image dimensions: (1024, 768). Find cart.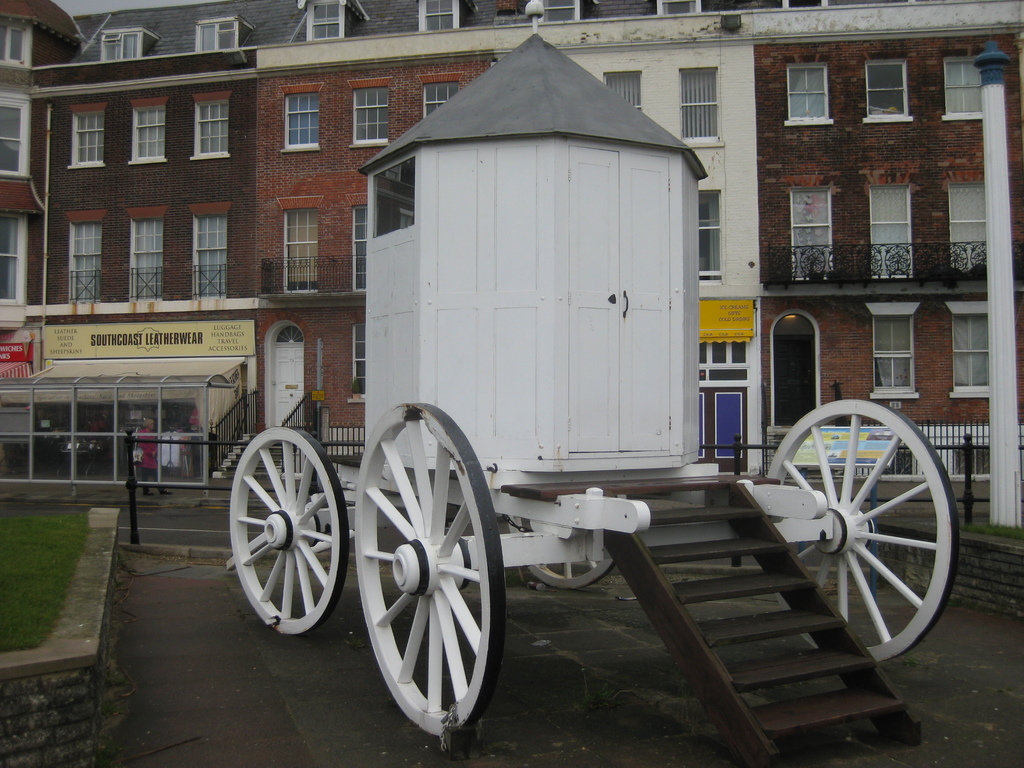
bbox=[223, 3, 960, 767].
